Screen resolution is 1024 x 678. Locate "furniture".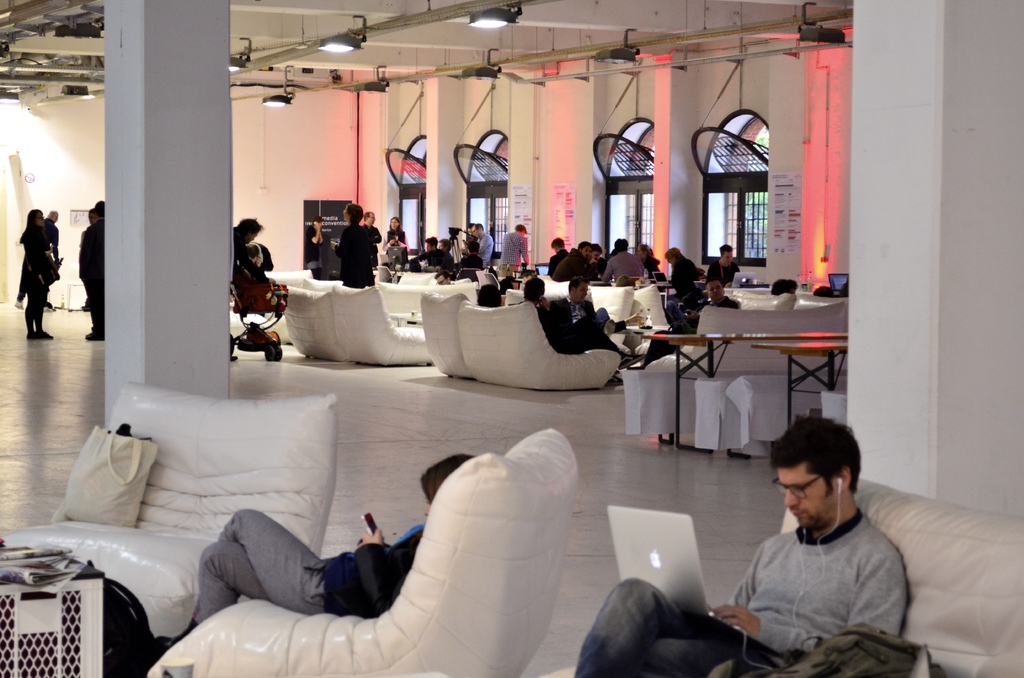
l=143, t=426, r=579, b=677.
